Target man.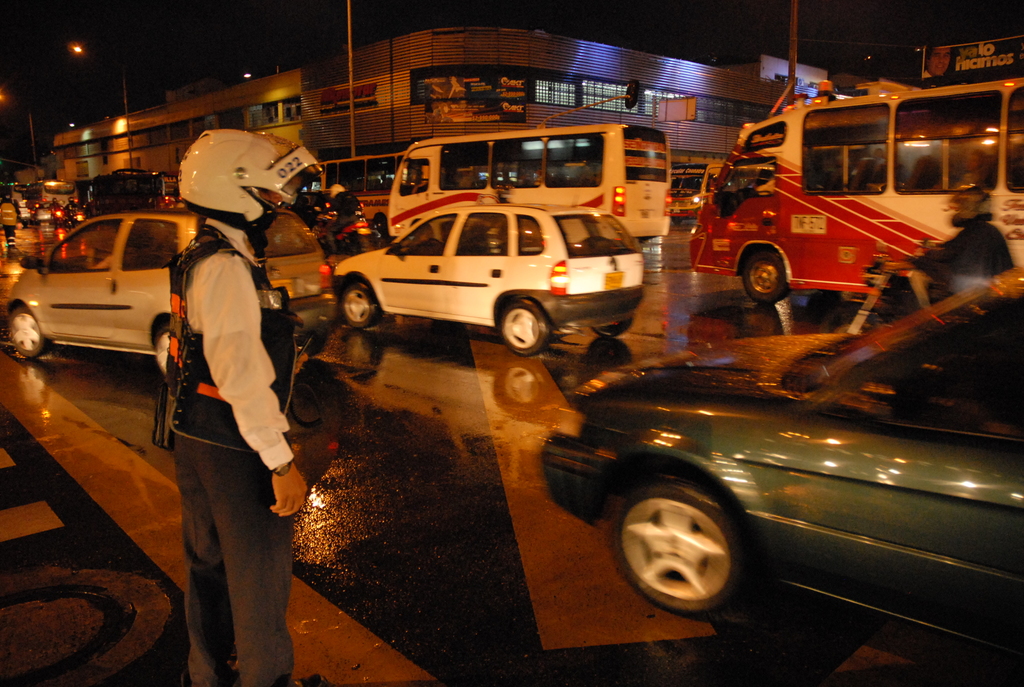
Target region: {"left": 133, "top": 139, "right": 312, "bottom": 667}.
